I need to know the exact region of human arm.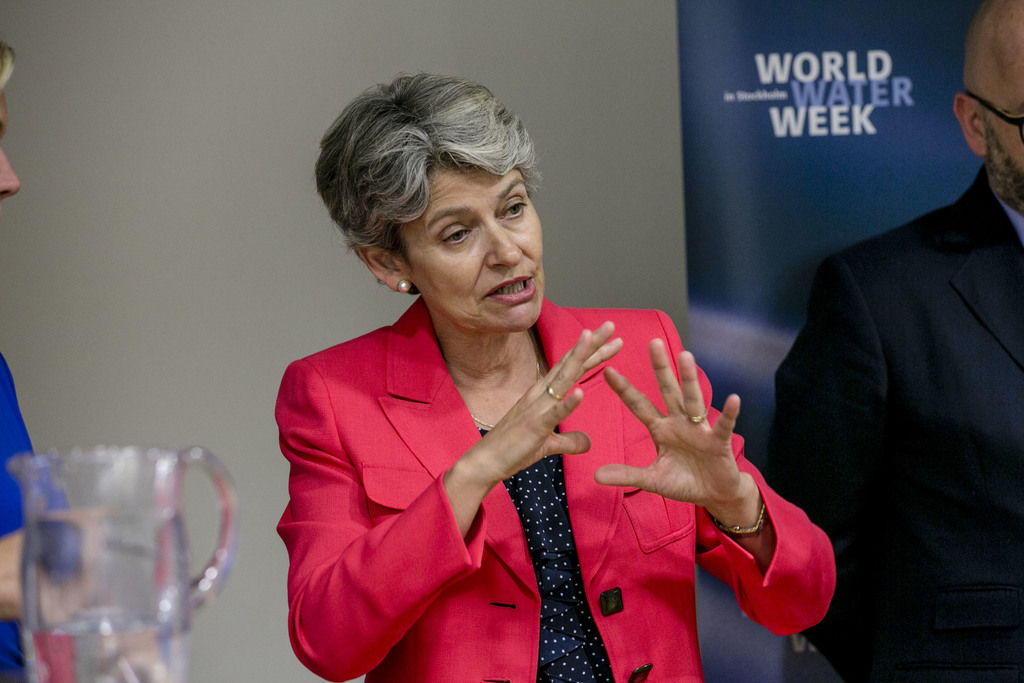
Region: [x1=588, y1=361, x2=810, y2=664].
